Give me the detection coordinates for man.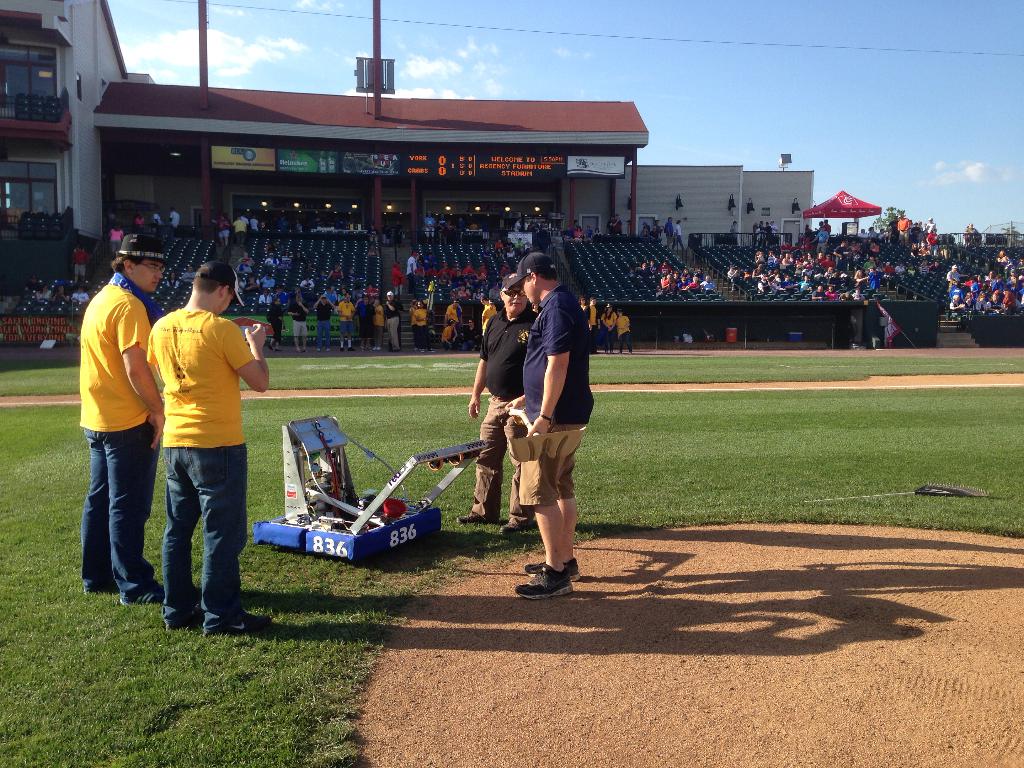
758,223,764,249.
